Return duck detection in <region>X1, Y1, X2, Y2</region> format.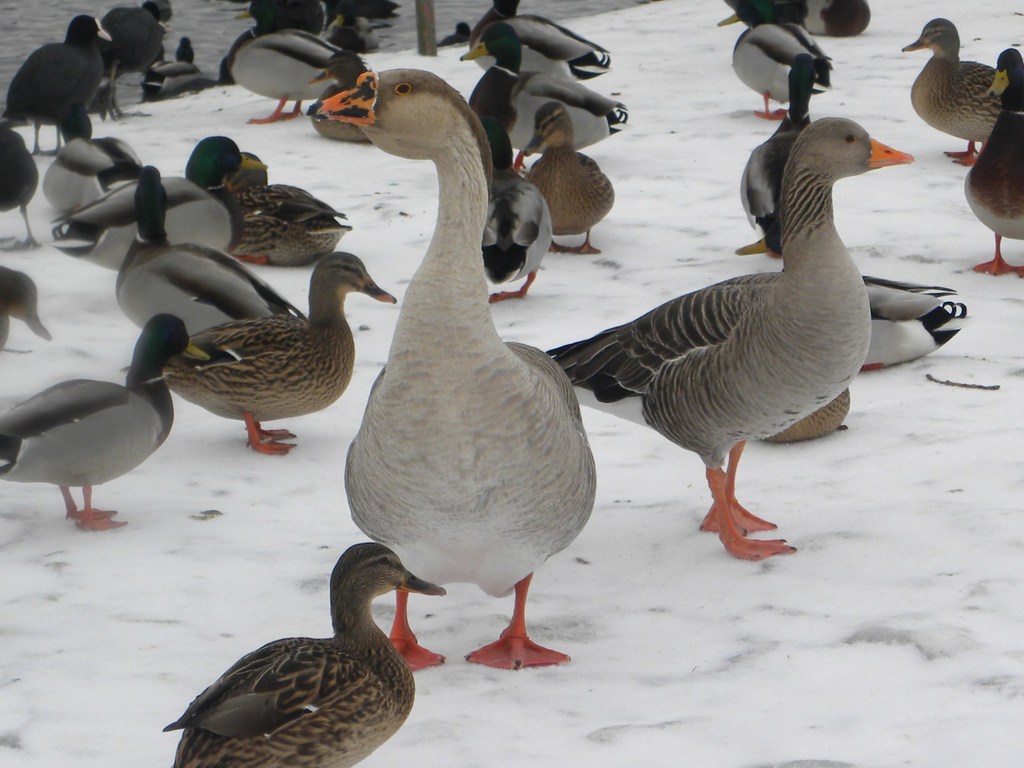
<region>956, 44, 1023, 289</region>.
